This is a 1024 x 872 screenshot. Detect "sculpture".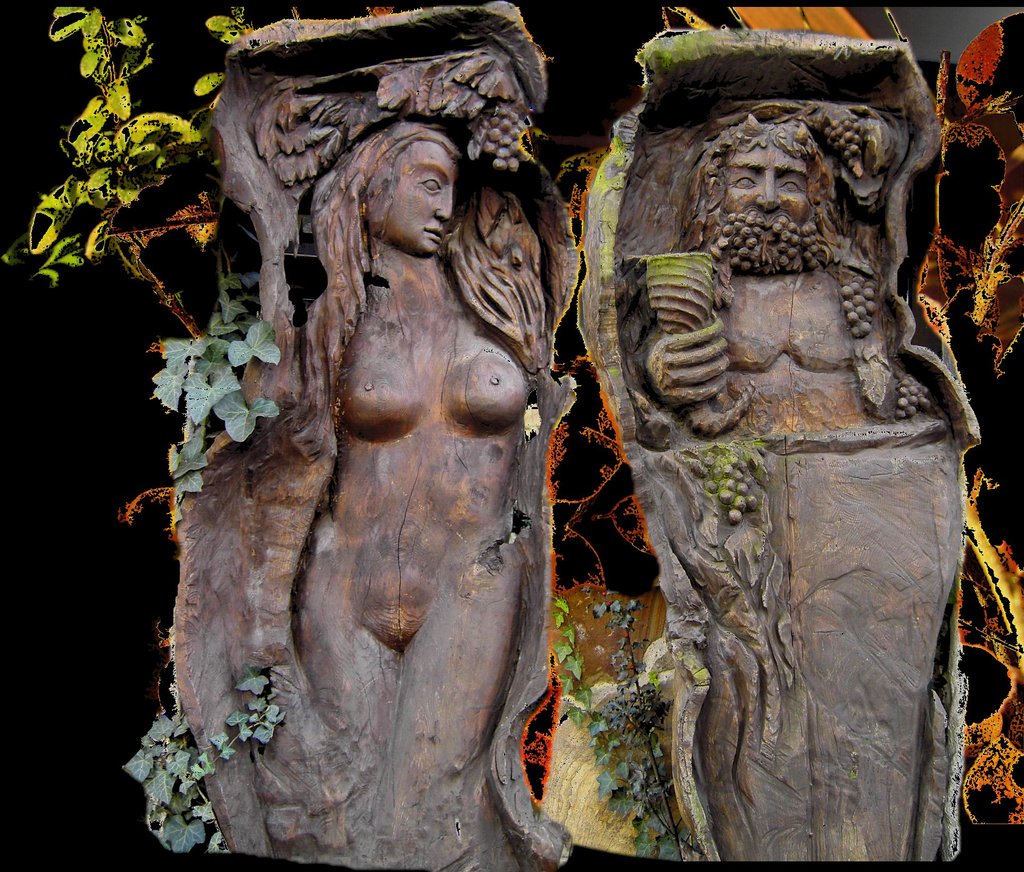
rect(575, 20, 976, 865).
